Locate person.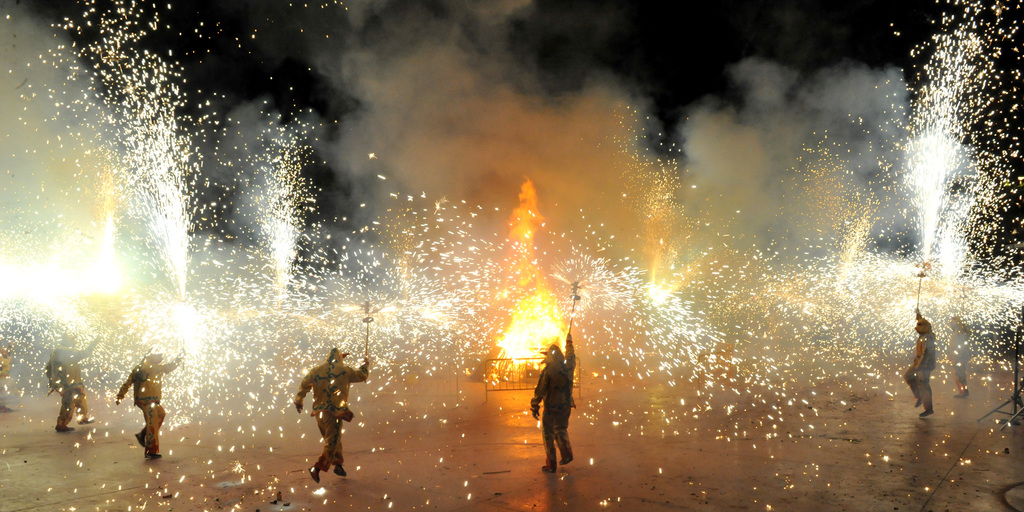
Bounding box: rect(0, 334, 18, 417).
